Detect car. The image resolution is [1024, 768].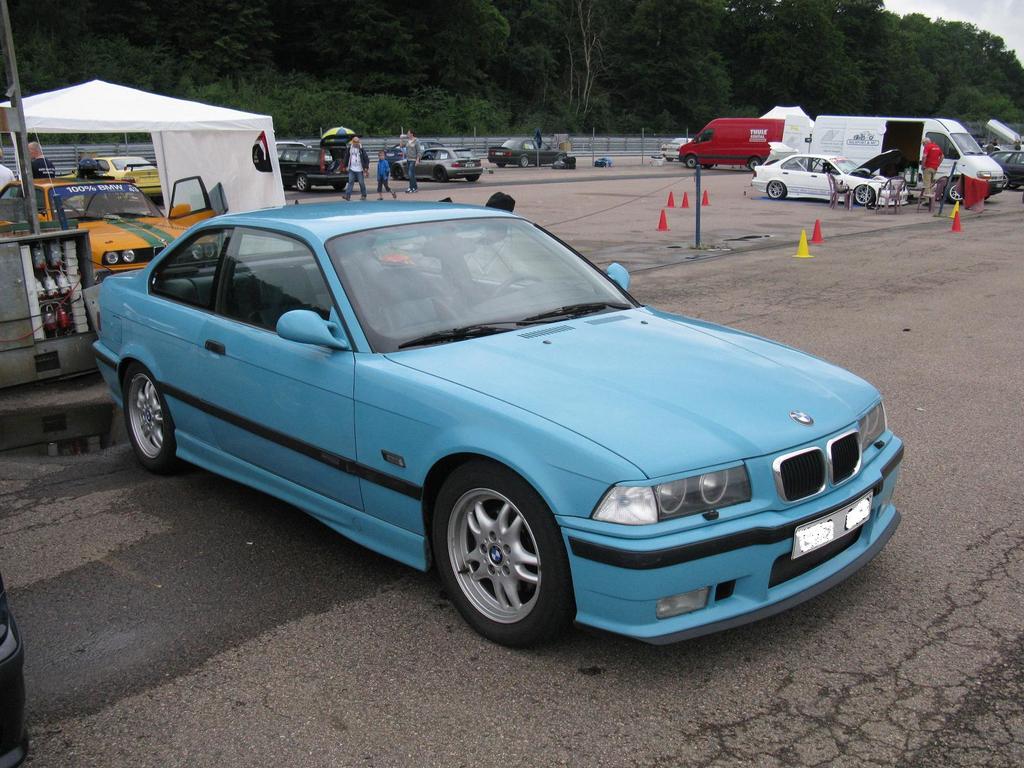
crop(751, 156, 908, 207).
